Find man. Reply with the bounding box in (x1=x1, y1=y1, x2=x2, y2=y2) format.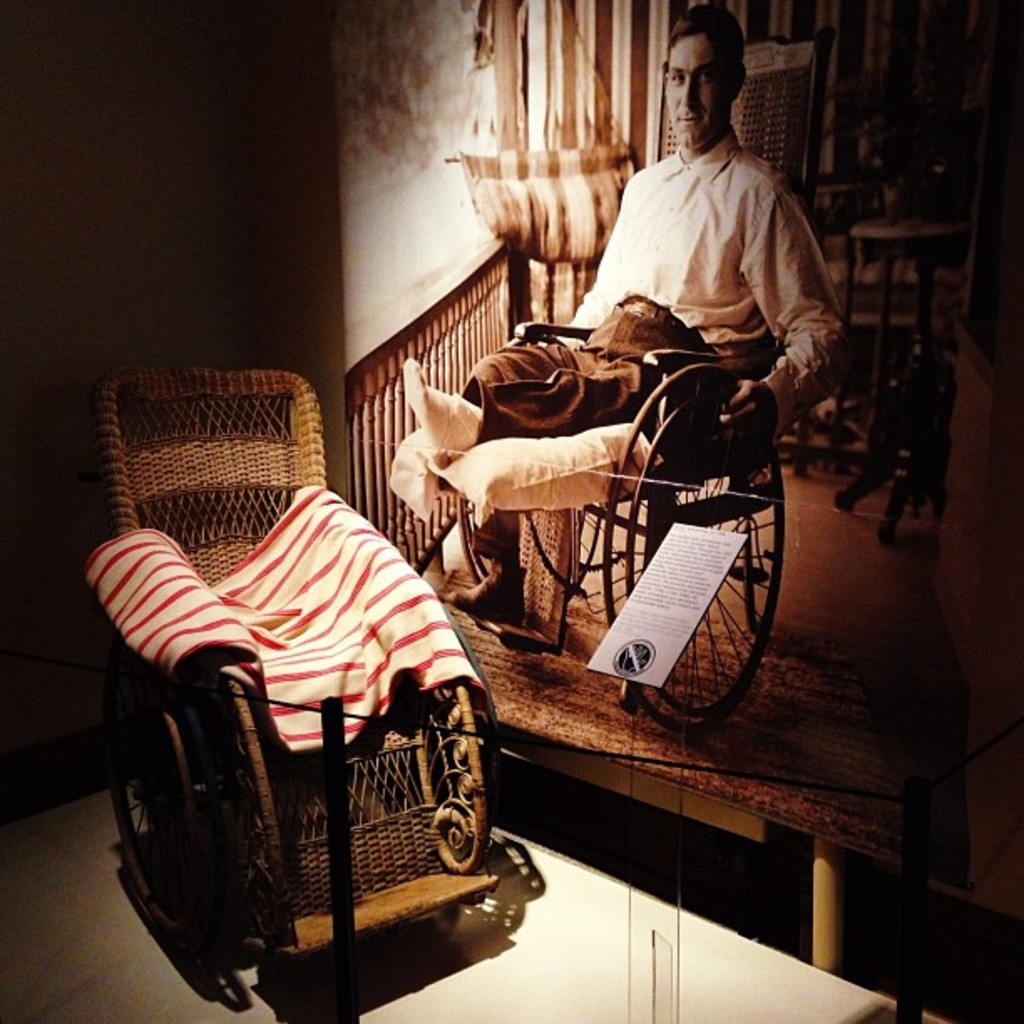
(x1=403, y1=0, x2=880, y2=617).
